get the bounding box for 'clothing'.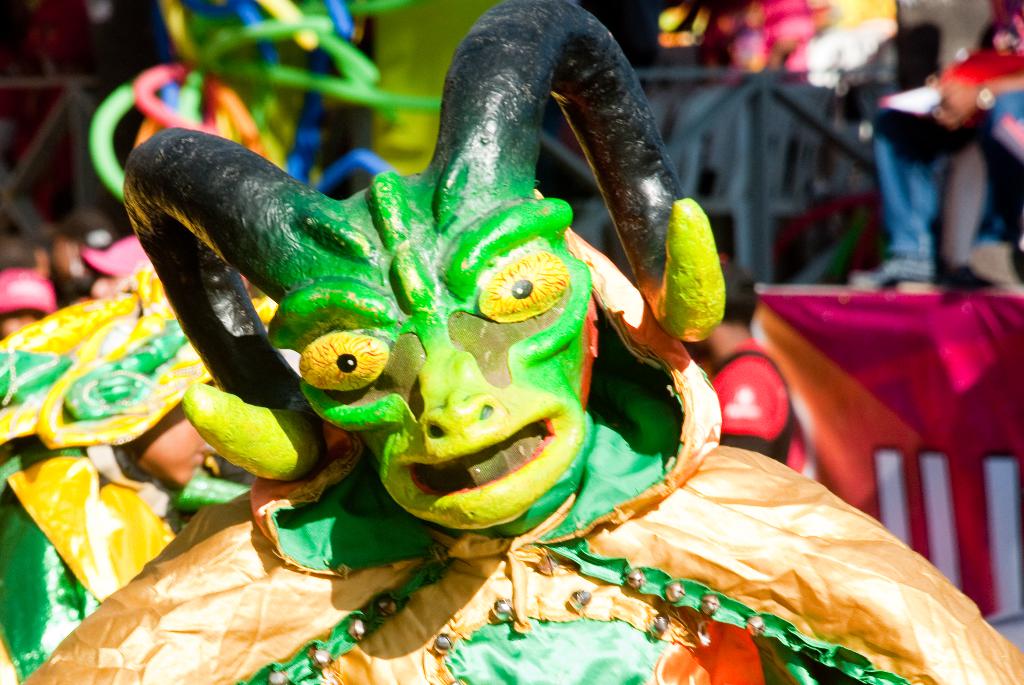
detection(25, 228, 1023, 684).
